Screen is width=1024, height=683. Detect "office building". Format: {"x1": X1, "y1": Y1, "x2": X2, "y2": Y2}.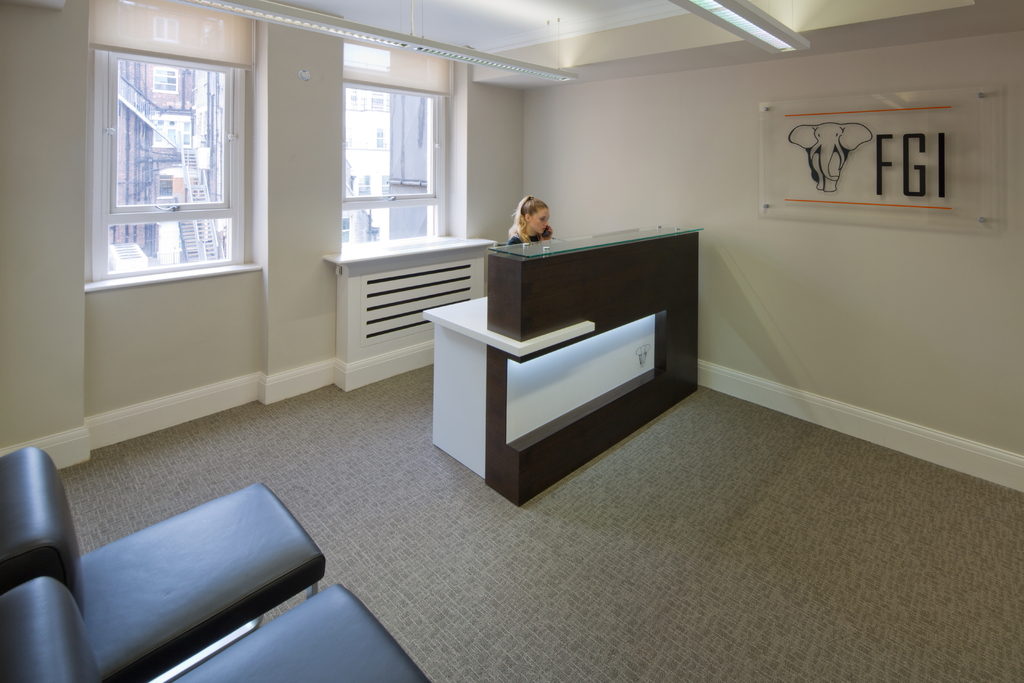
{"x1": 0, "y1": 0, "x2": 1023, "y2": 682}.
